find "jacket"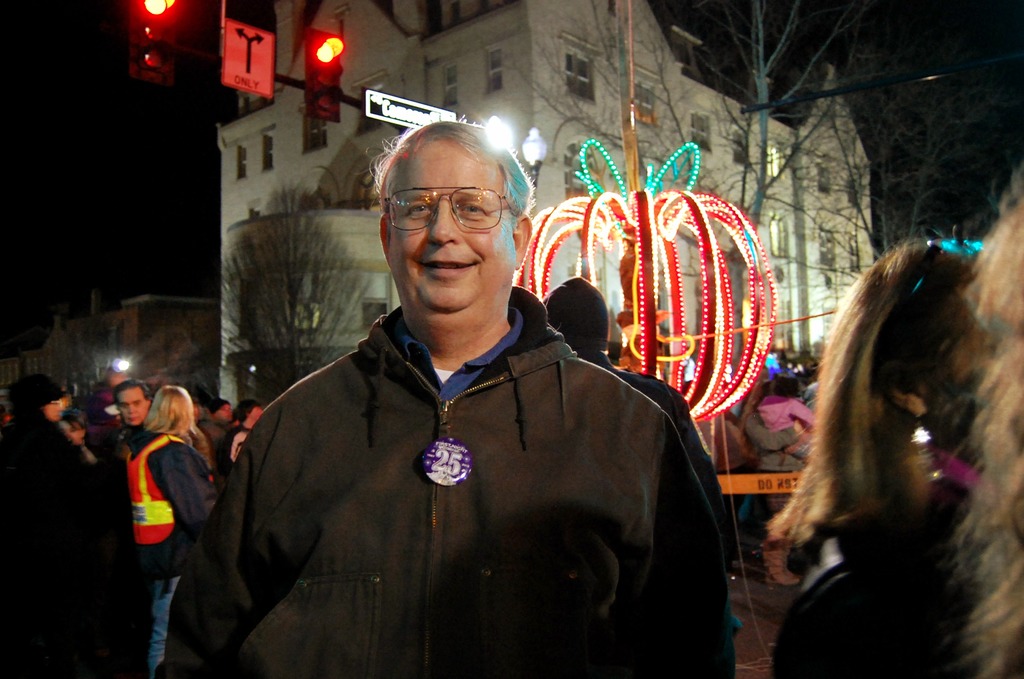
167:277:721:678
